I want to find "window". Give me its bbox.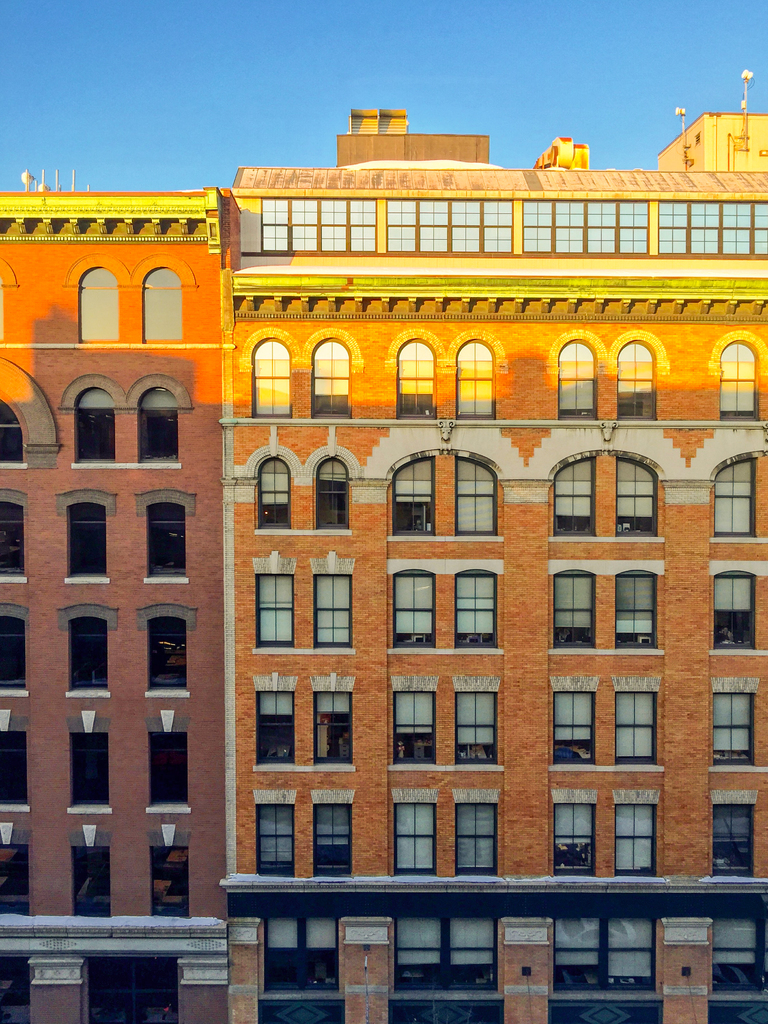
l=453, t=344, r=499, b=417.
